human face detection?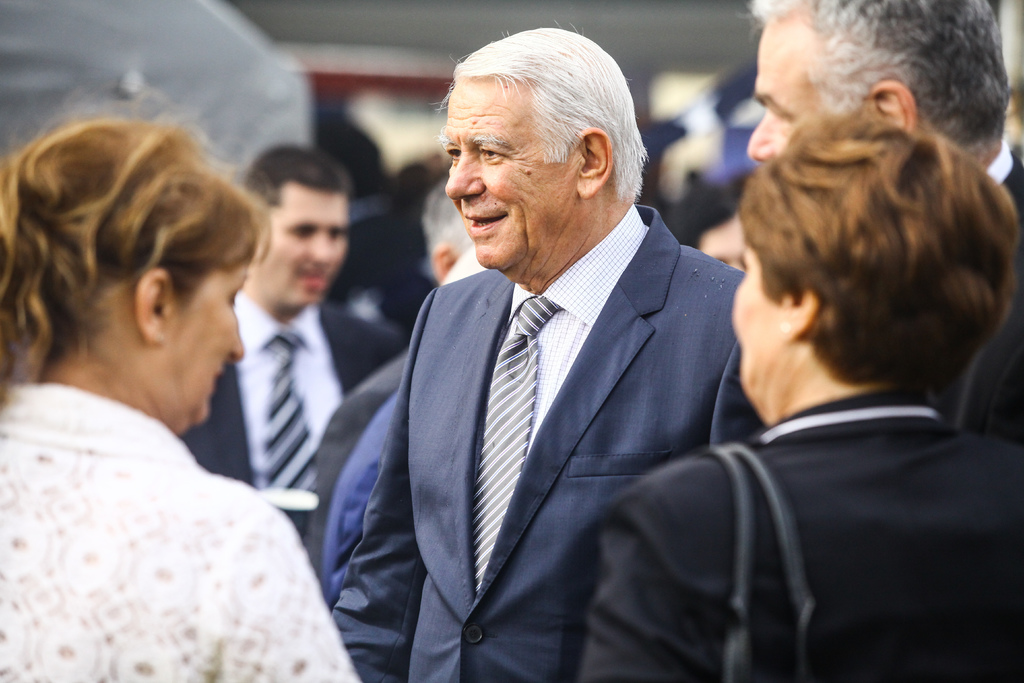
438/83/579/272
